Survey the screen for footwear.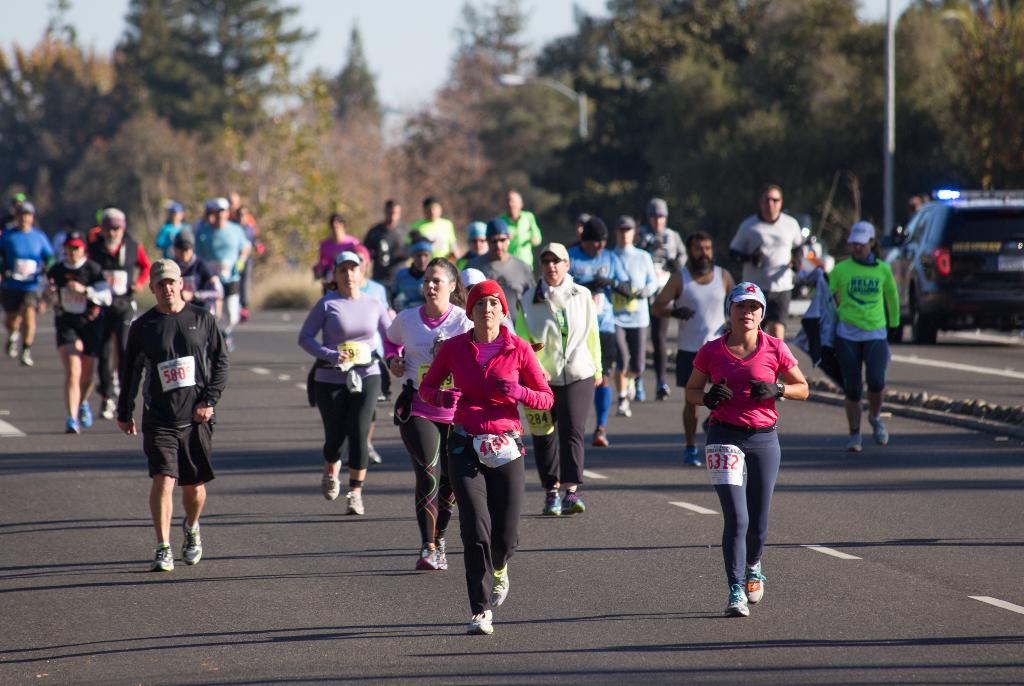
Survey found: left=591, top=426, right=609, bottom=446.
